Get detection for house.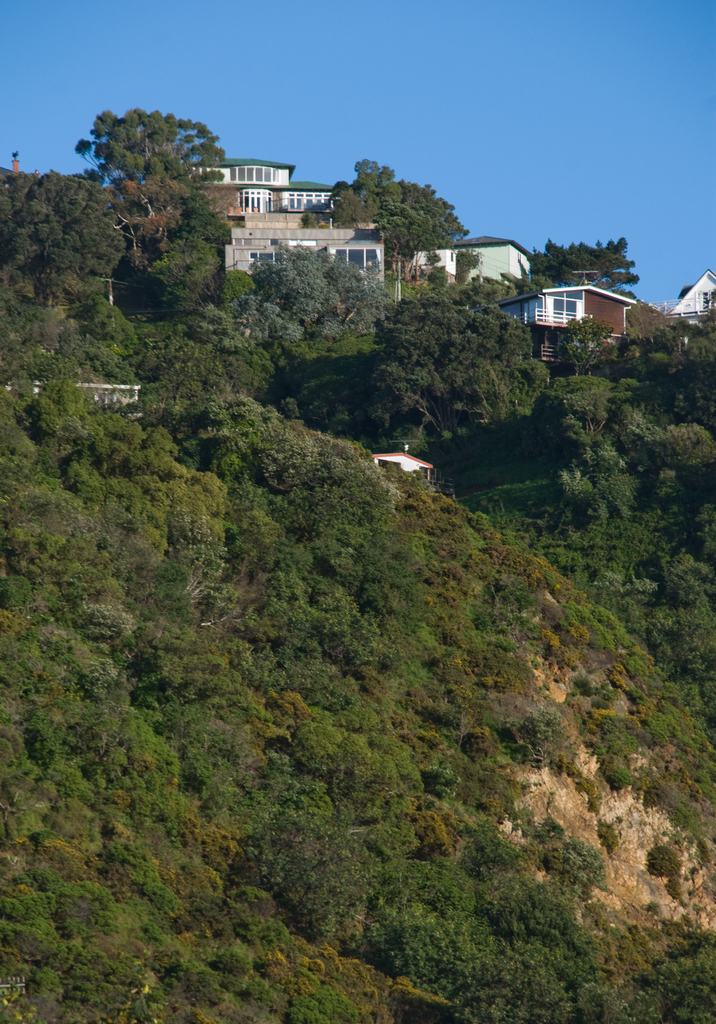
Detection: 221, 241, 390, 285.
